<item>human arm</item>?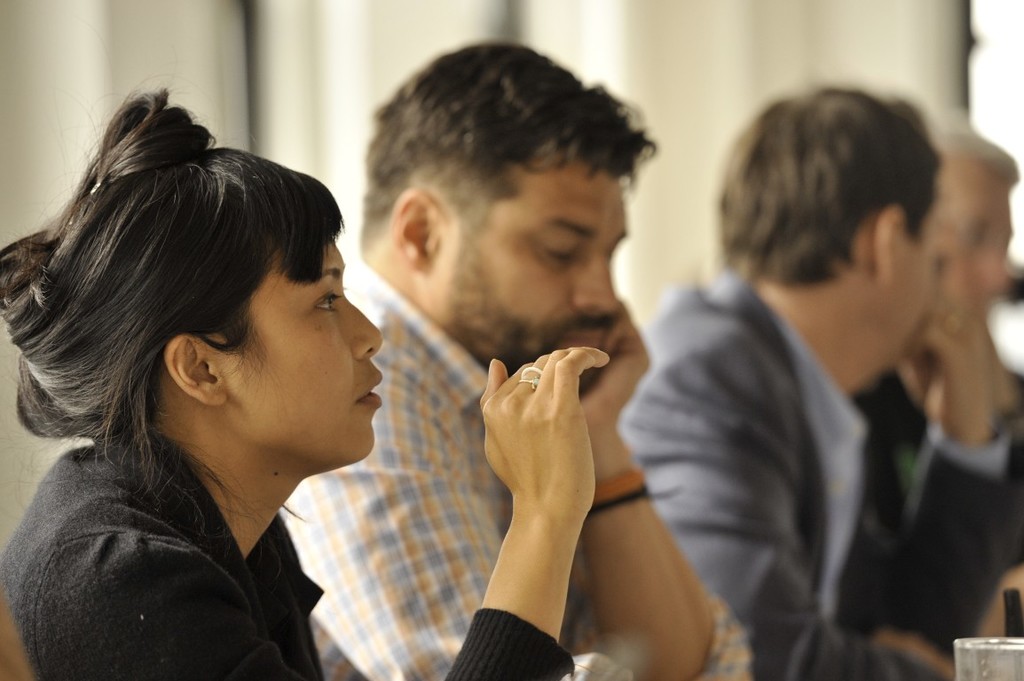
547 295 755 680
